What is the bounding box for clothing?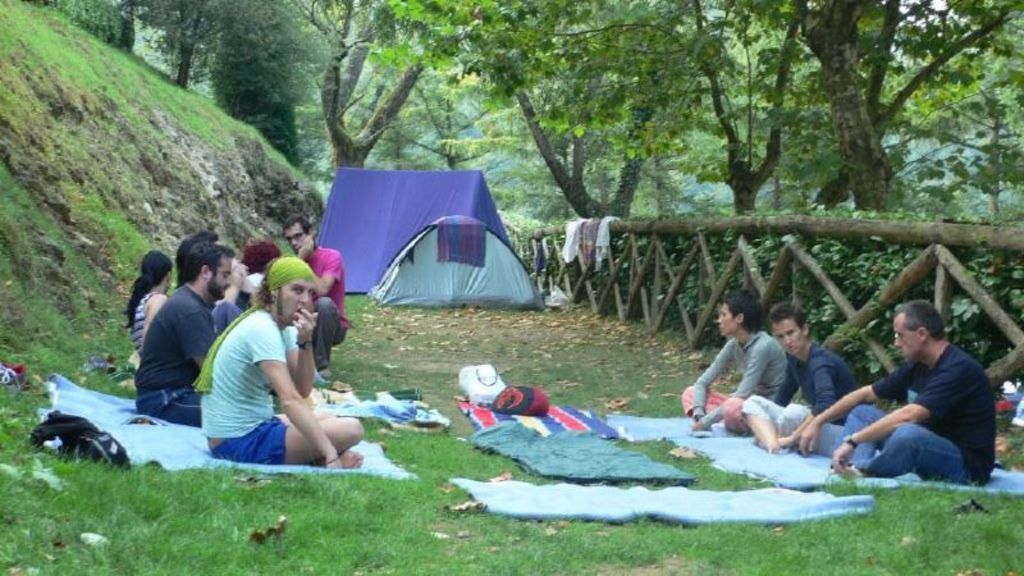
[left=838, top=342, right=992, bottom=483].
